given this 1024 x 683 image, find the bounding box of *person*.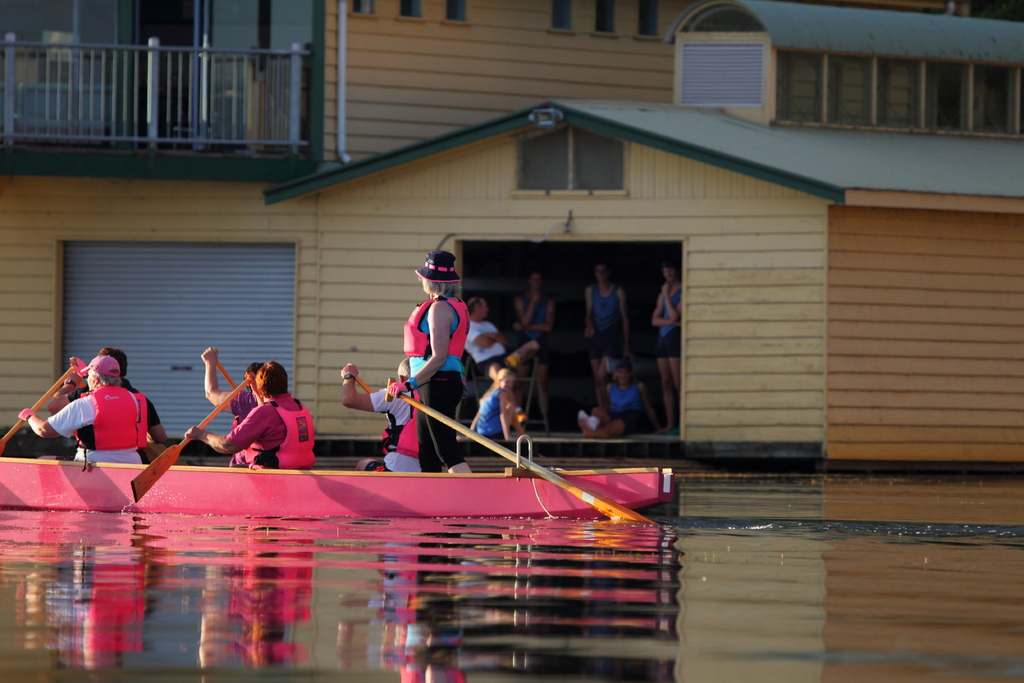
x1=504, y1=272, x2=559, y2=432.
